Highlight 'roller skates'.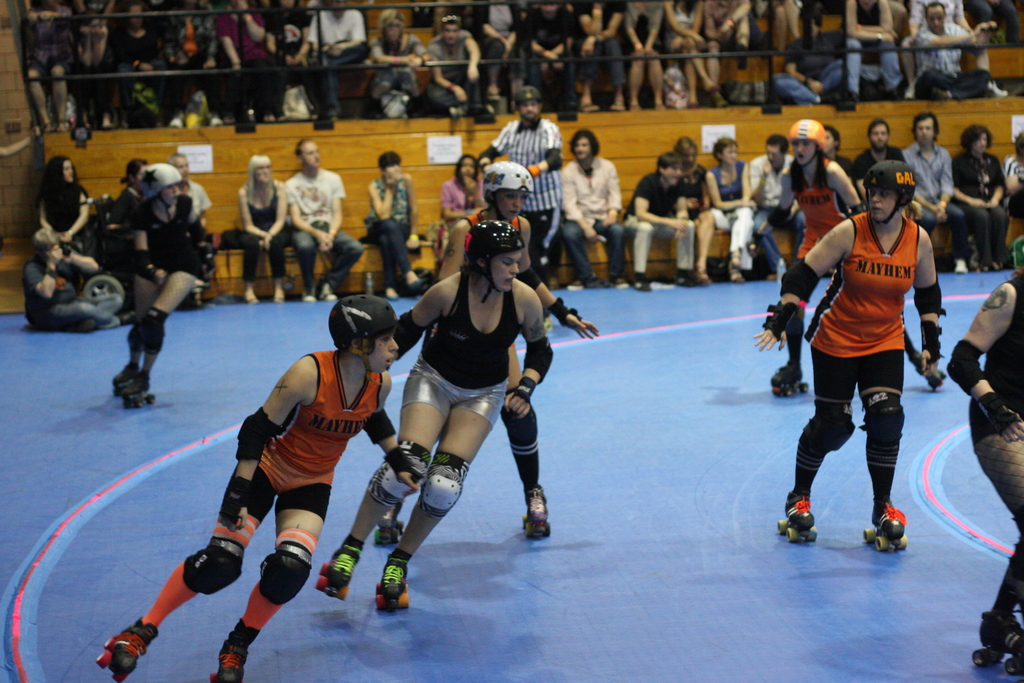
Highlighted region: x1=520, y1=486, x2=553, y2=540.
